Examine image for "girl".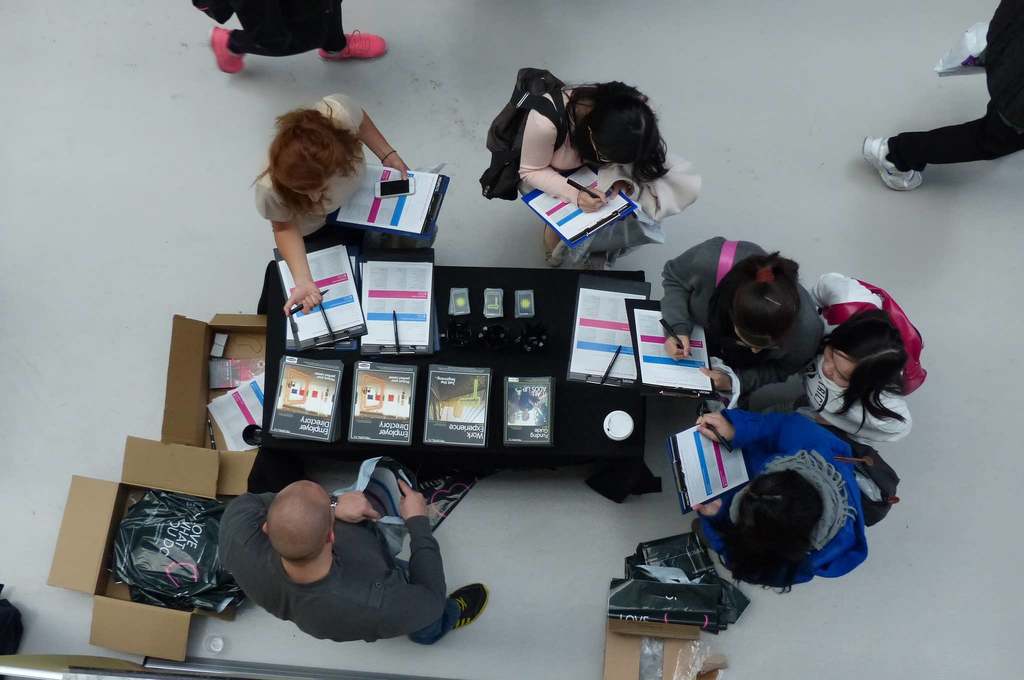
Examination result: <box>250,88,413,315</box>.
